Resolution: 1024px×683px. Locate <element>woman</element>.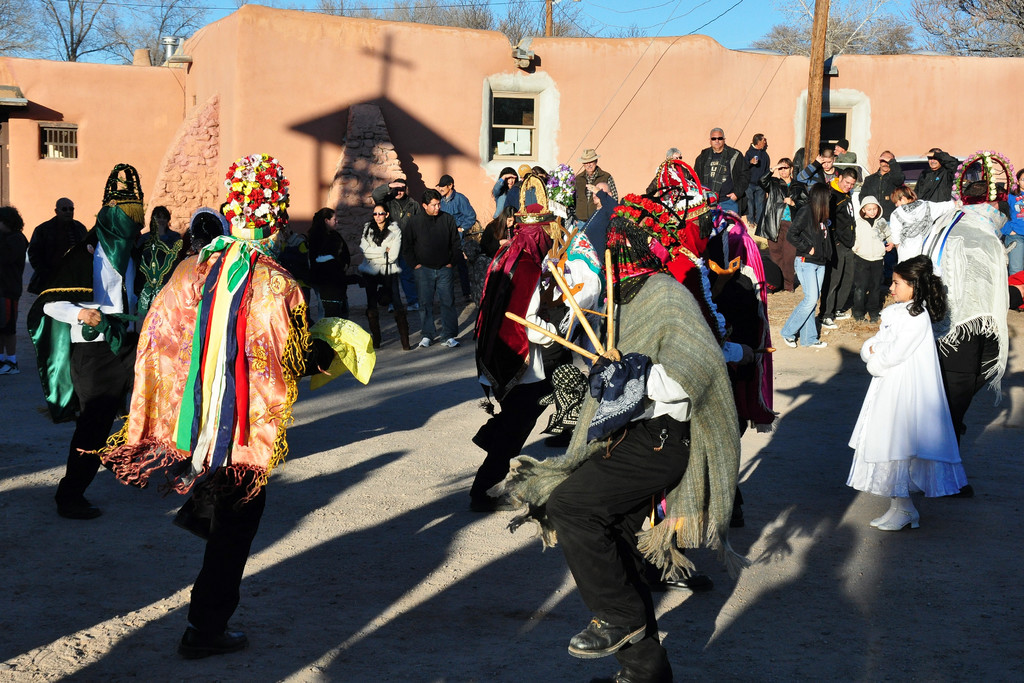
(left=757, top=158, right=812, bottom=291).
